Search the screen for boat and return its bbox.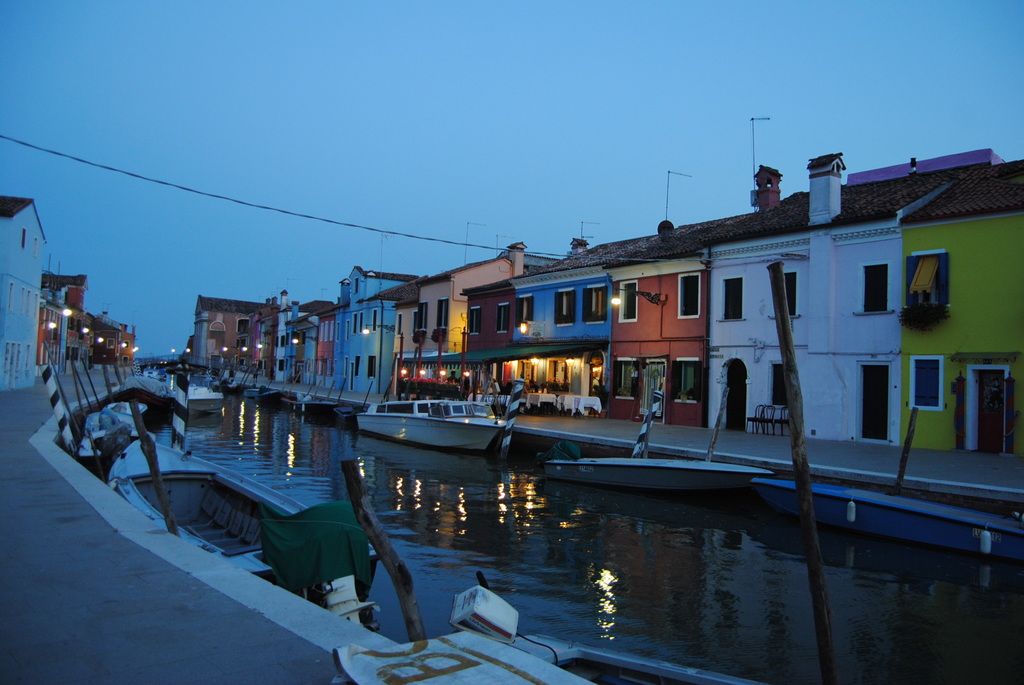
Found: select_region(544, 449, 781, 500).
